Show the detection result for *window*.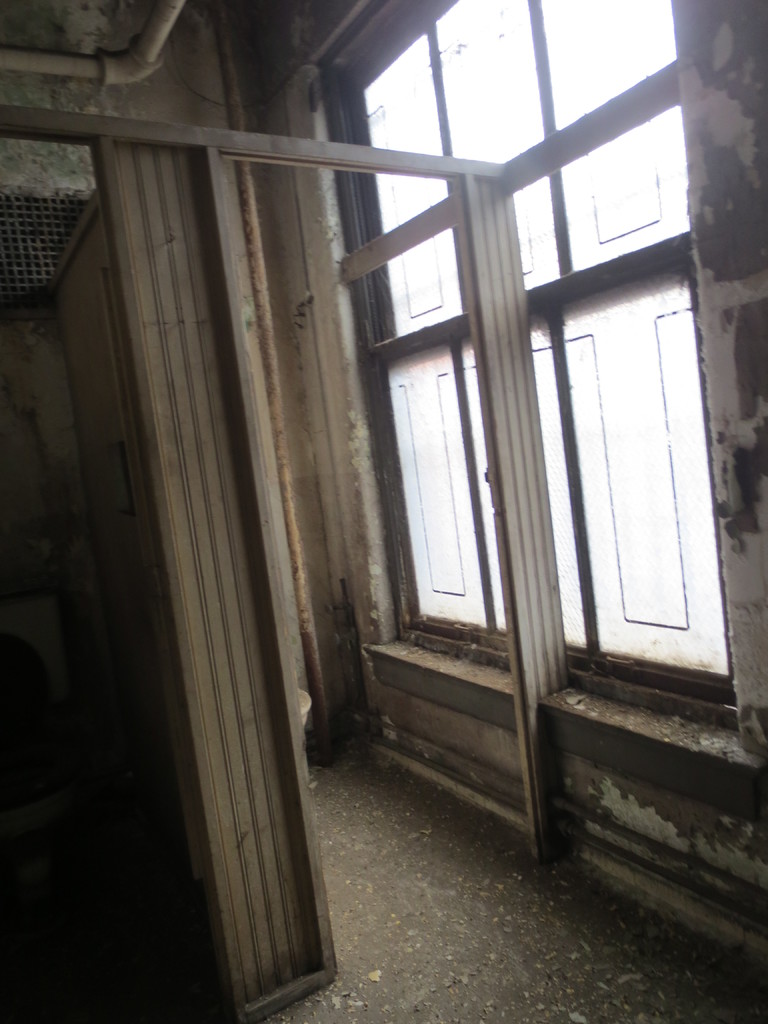
(x1=357, y1=81, x2=737, y2=705).
